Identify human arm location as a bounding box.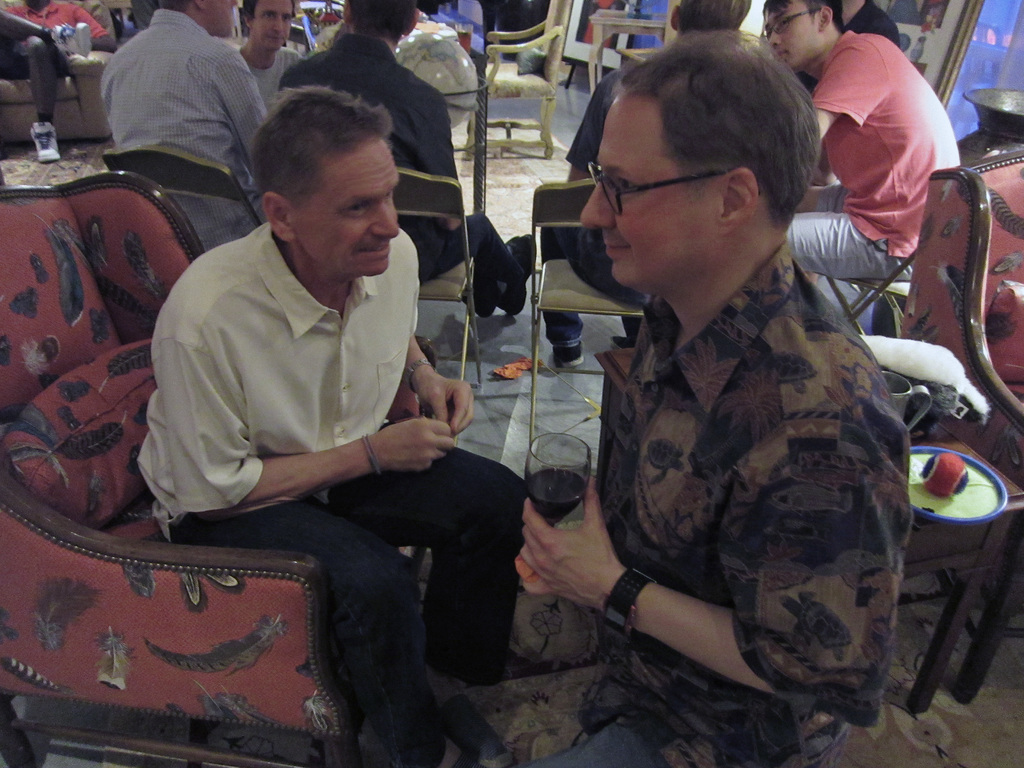
bbox=[801, 13, 901, 140].
